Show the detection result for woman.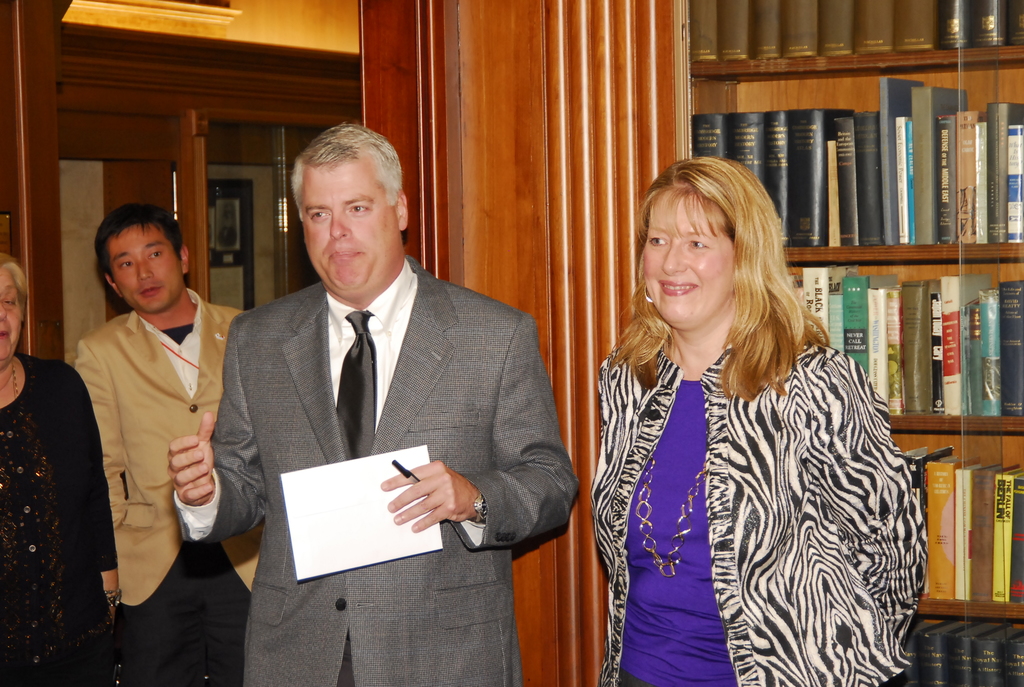
select_region(0, 255, 134, 686).
